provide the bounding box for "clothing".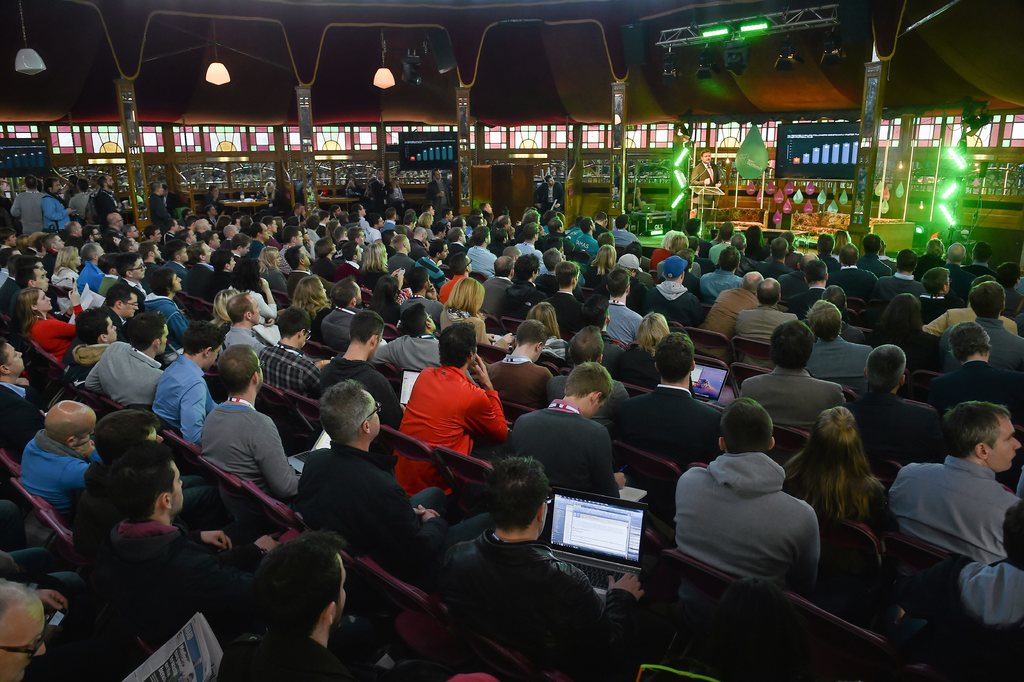
465 243 495 269.
